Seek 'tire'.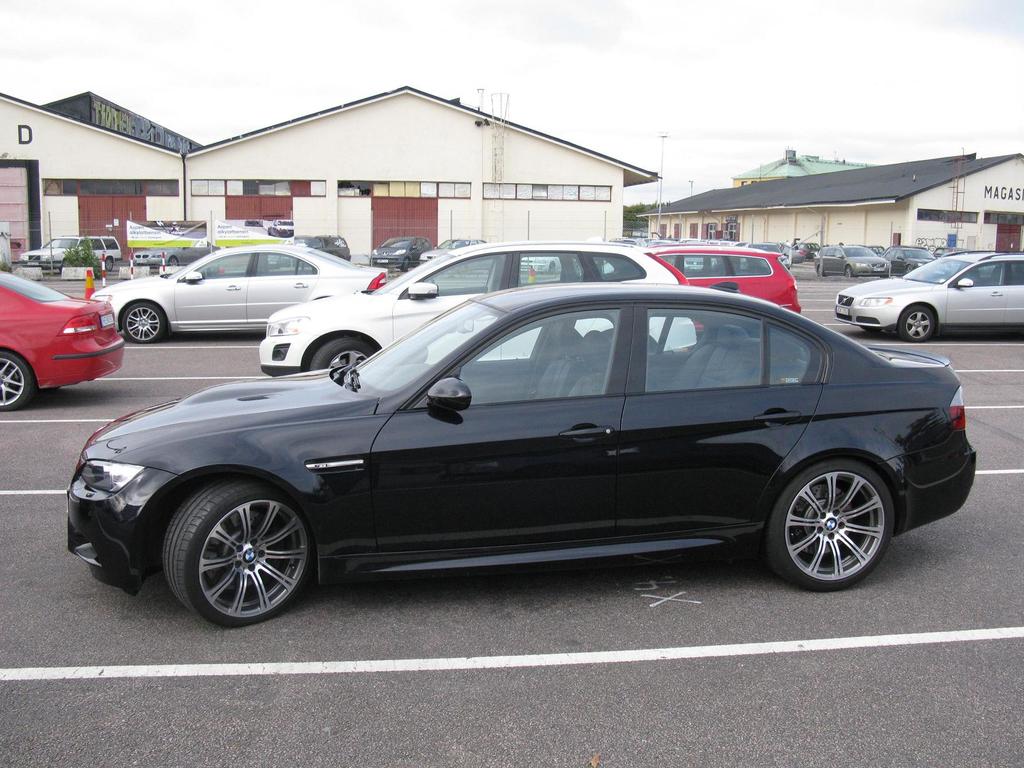
<box>816,264,822,274</box>.
